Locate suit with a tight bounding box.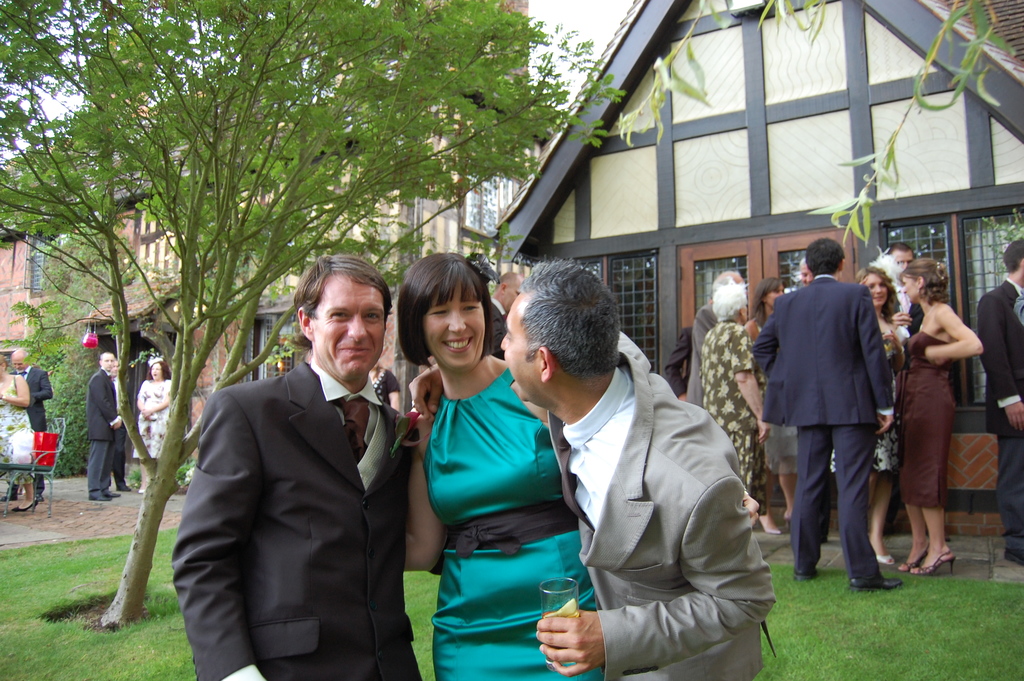
(973,276,1023,552).
